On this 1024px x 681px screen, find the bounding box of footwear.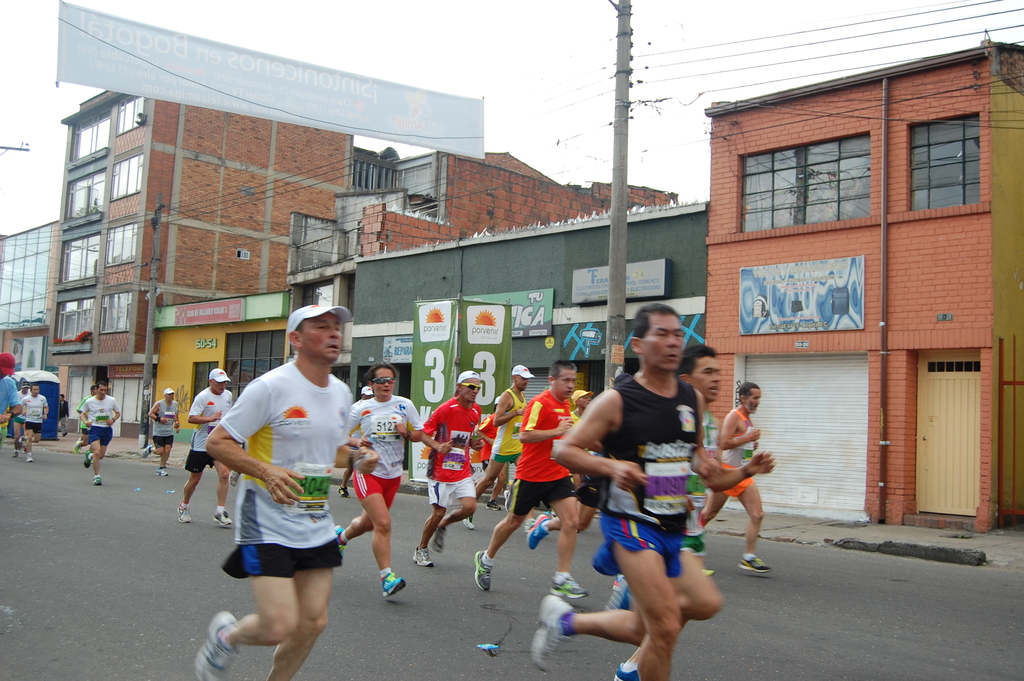
Bounding box: [24, 452, 37, 466].
